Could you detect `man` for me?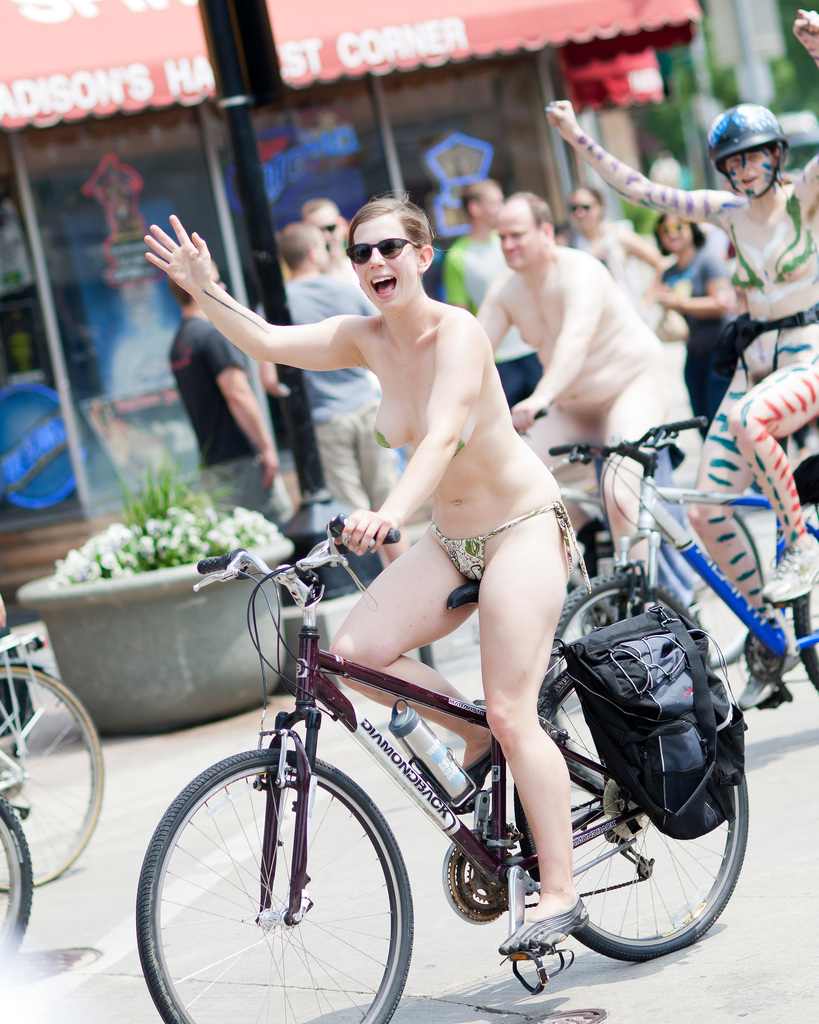
Detection result: box(443, 180, 513, 406).
